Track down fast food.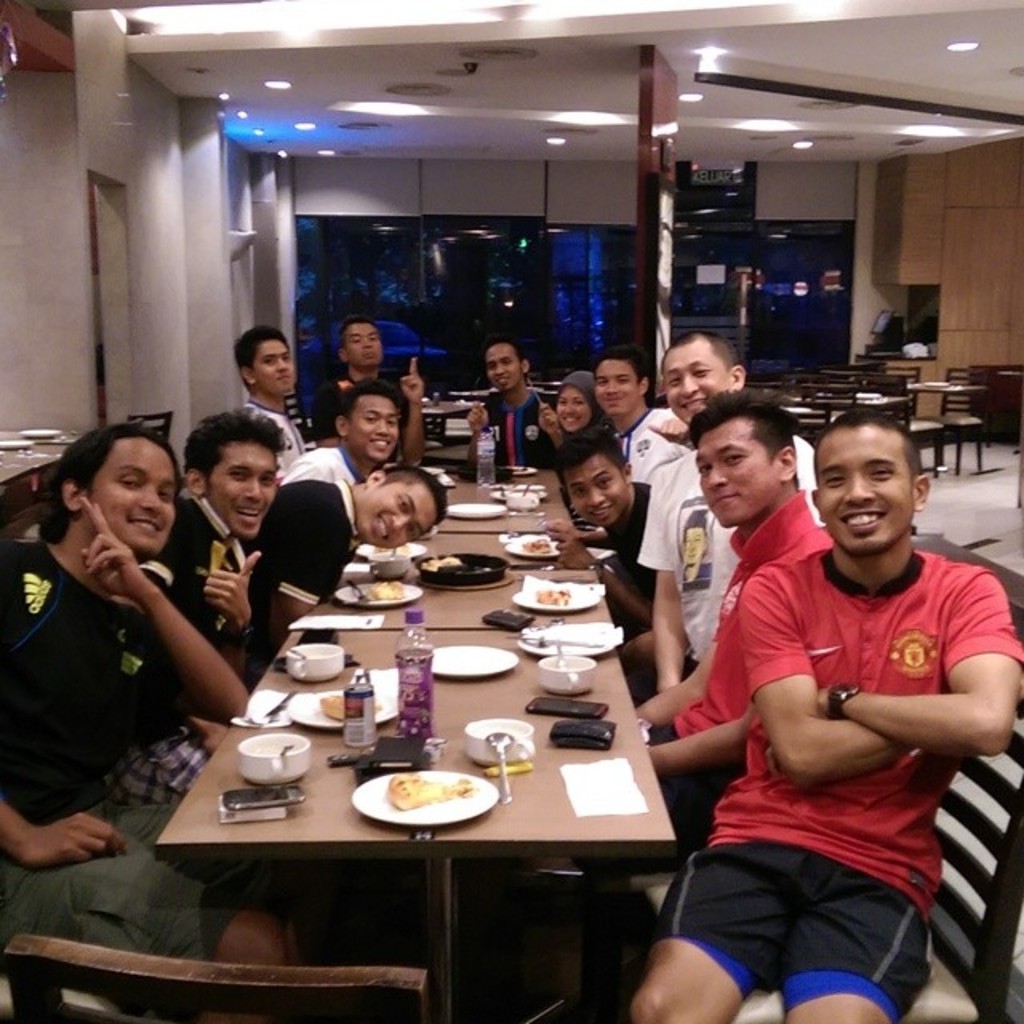
Tracked to (left=538, top=579, right=578, bottom=600).
